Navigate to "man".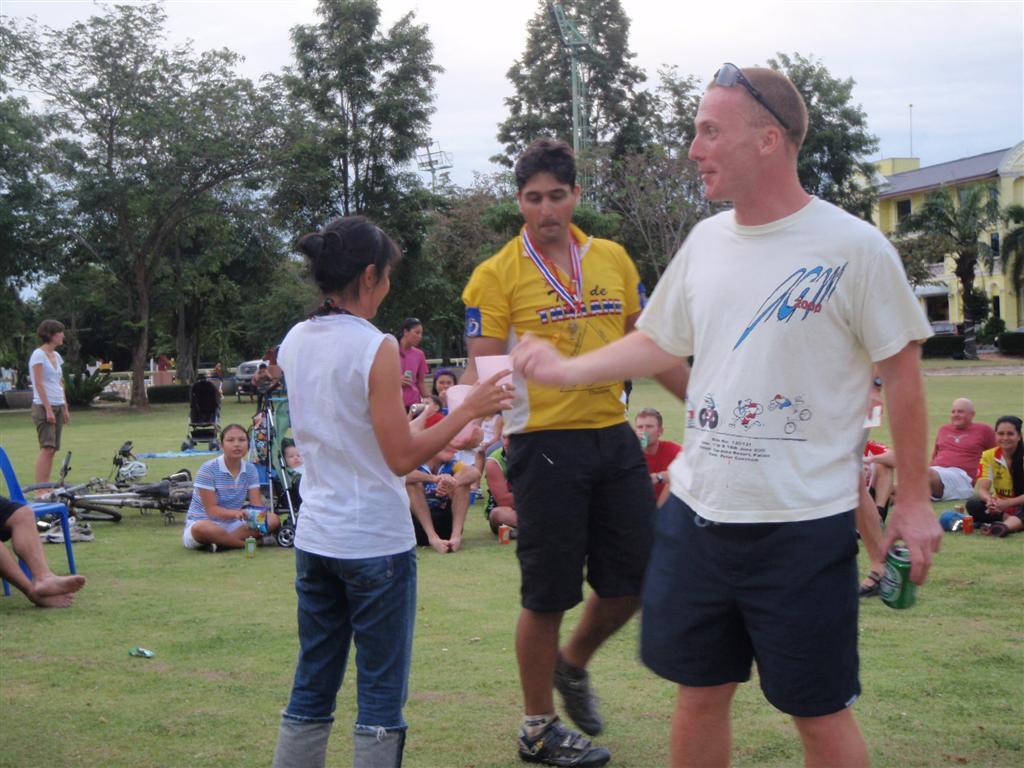
Navigation target: box=[635, 405, 678, 507].
